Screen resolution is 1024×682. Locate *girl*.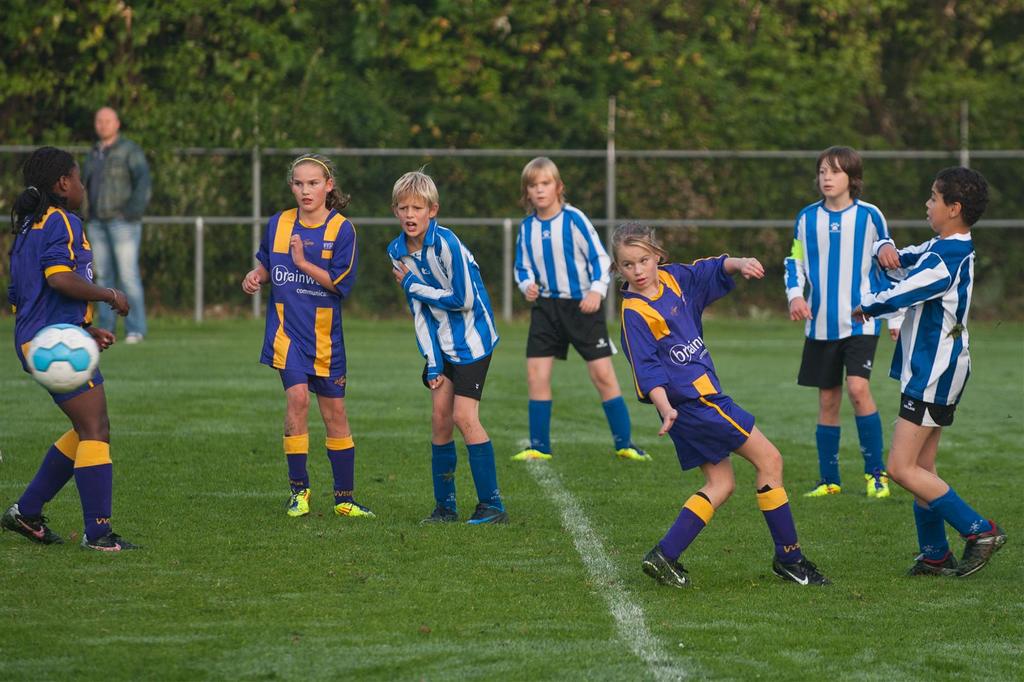
[241, 153, 376, 517].
